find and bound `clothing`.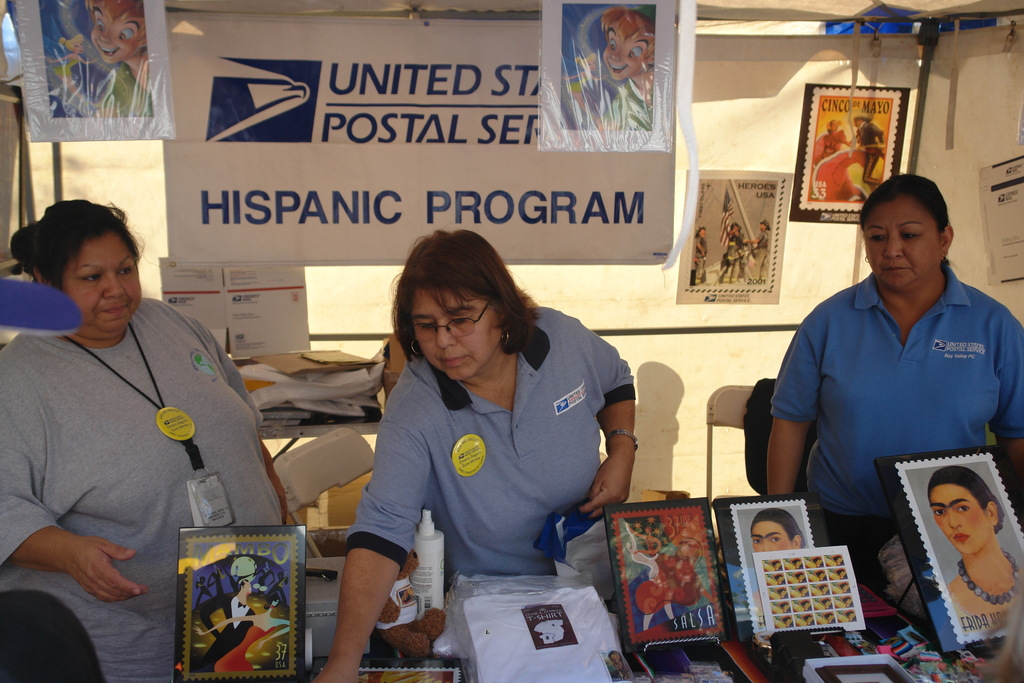
Bound: left=756, top=227, right=769, bottom=281.
